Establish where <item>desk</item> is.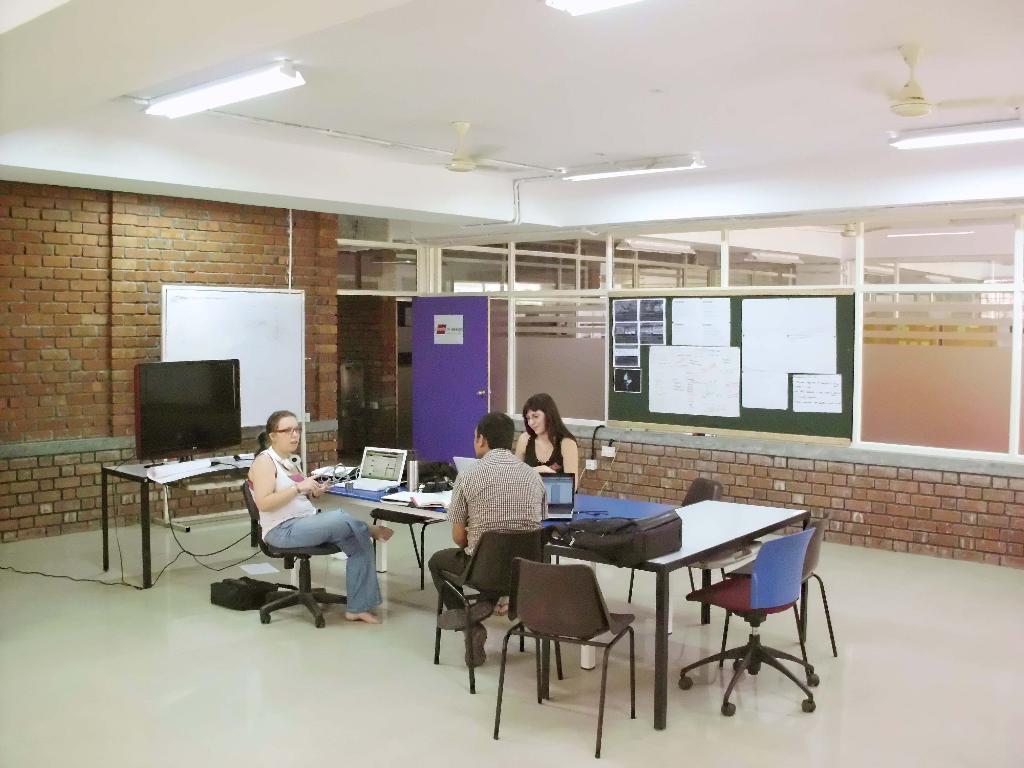
Established at {"x1": 292, "y1": 447, "x2": 685, "y2": 664}.
